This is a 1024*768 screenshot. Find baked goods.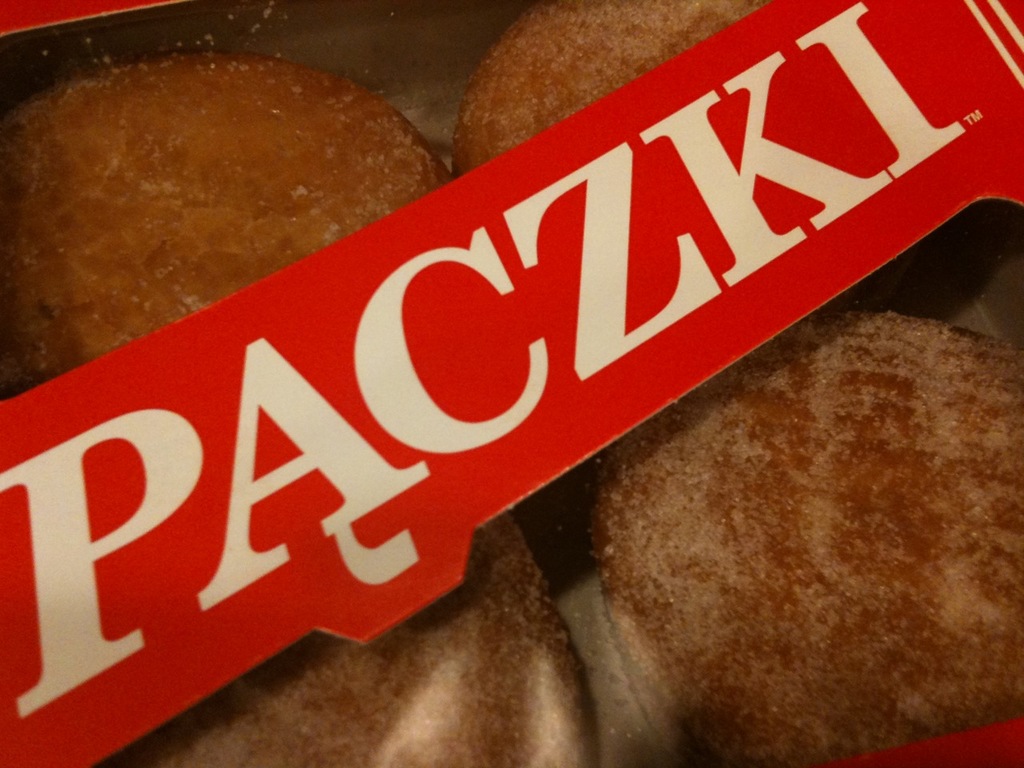
Bounding box: [92, 506, 598, 767].
